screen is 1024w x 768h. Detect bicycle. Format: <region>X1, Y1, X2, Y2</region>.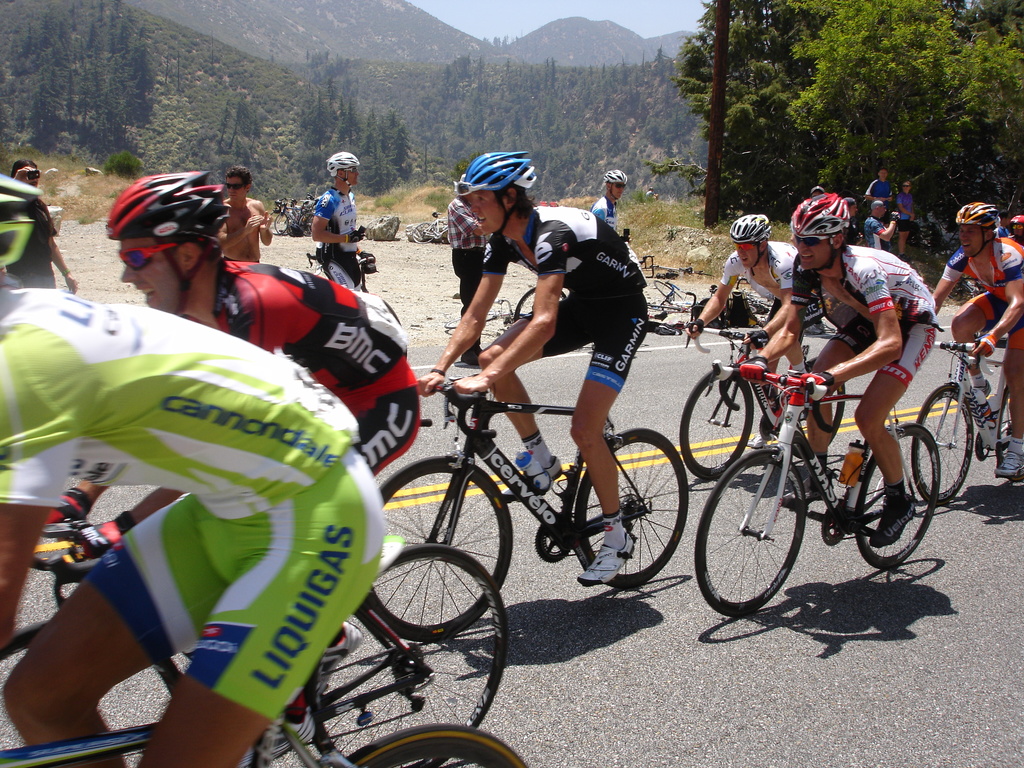
<region>406, 207, 451, 242</region>.
